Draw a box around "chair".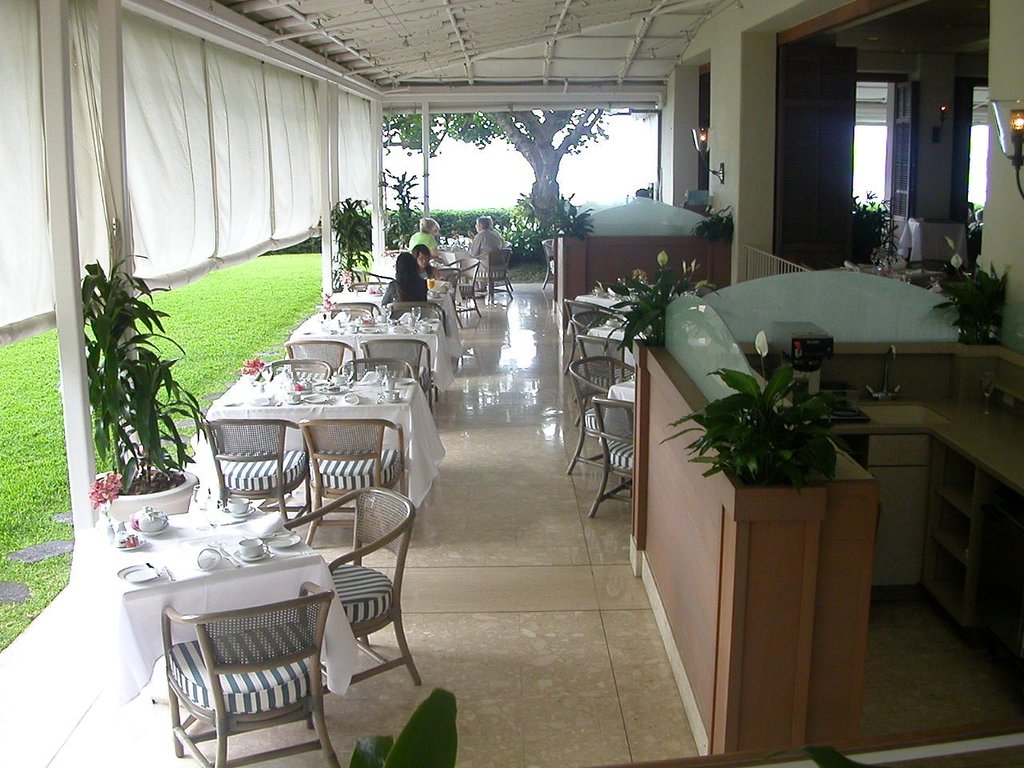
bbox=(258, 358, 333, 382).
